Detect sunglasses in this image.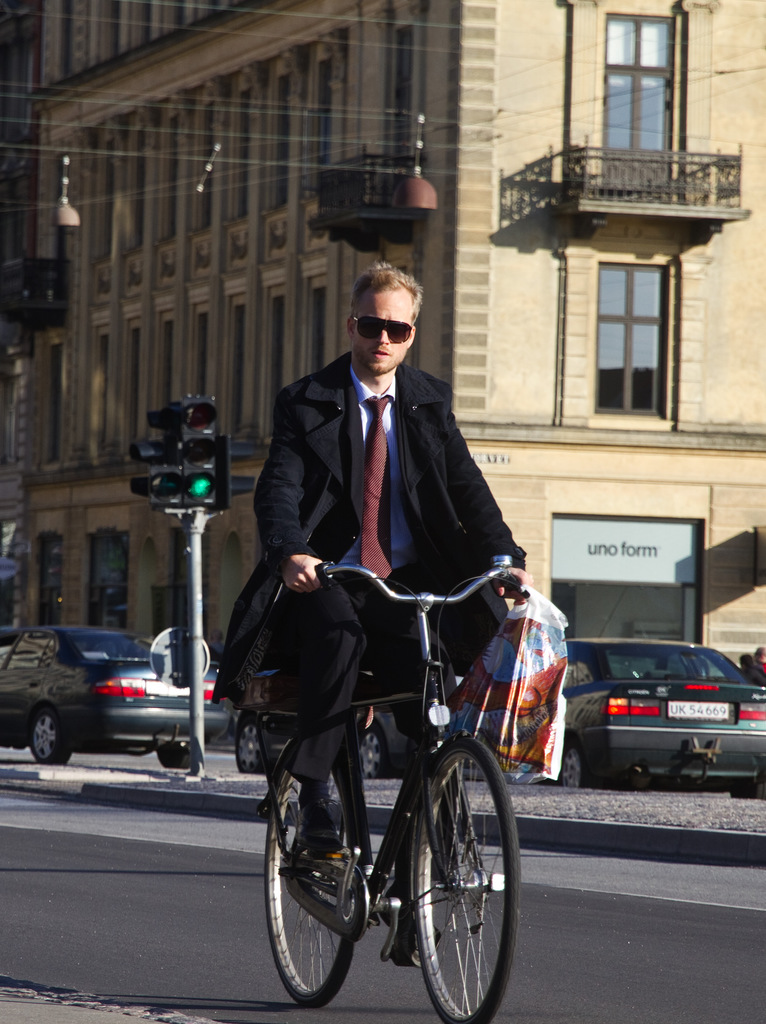
Detection: (351,311,417,343).
